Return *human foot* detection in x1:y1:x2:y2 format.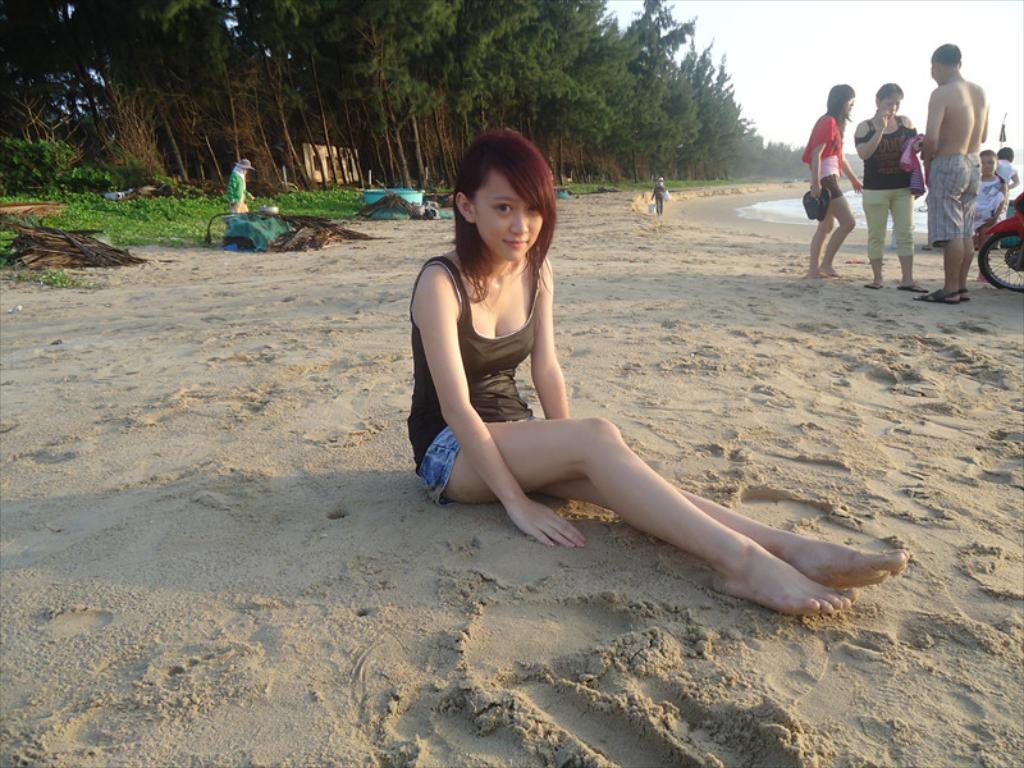
818:260:837:276.
